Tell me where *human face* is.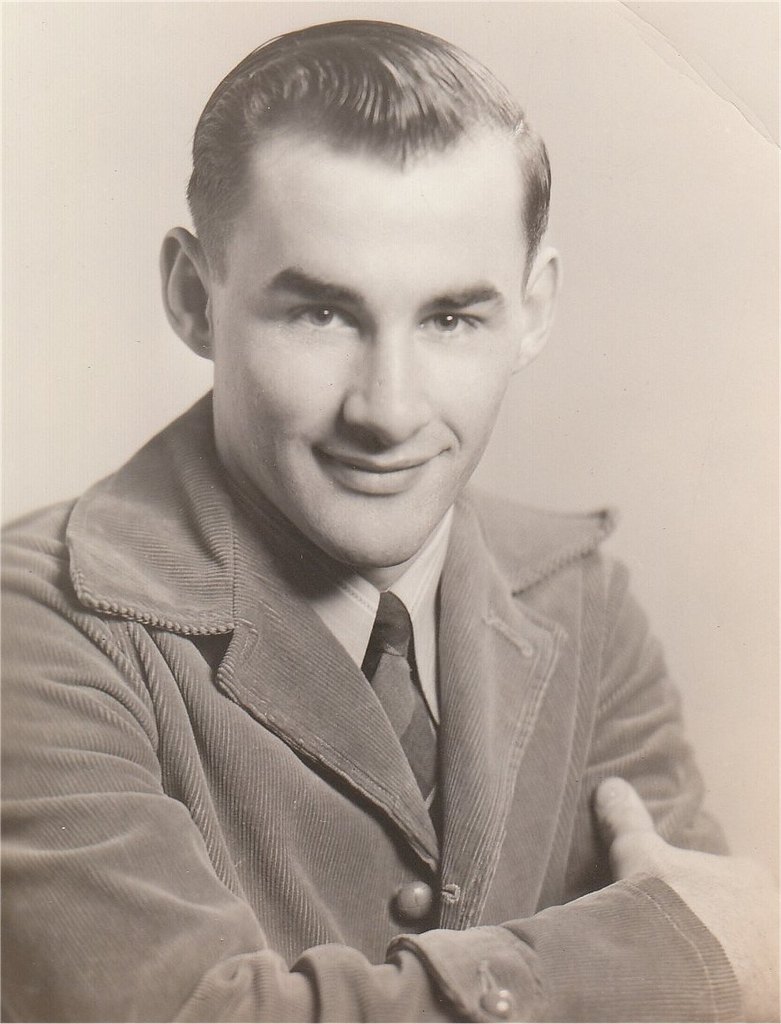
*human face* is at box(203, 165, 527, 561).
